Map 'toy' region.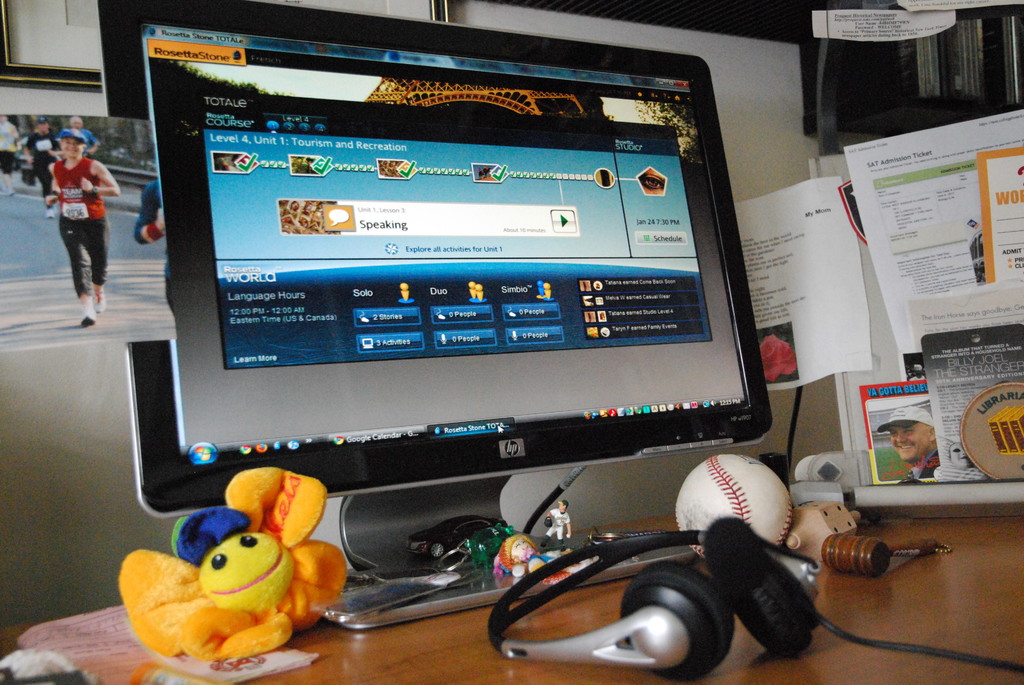
Mapped to bbox=[119, 505, 312, 676].
